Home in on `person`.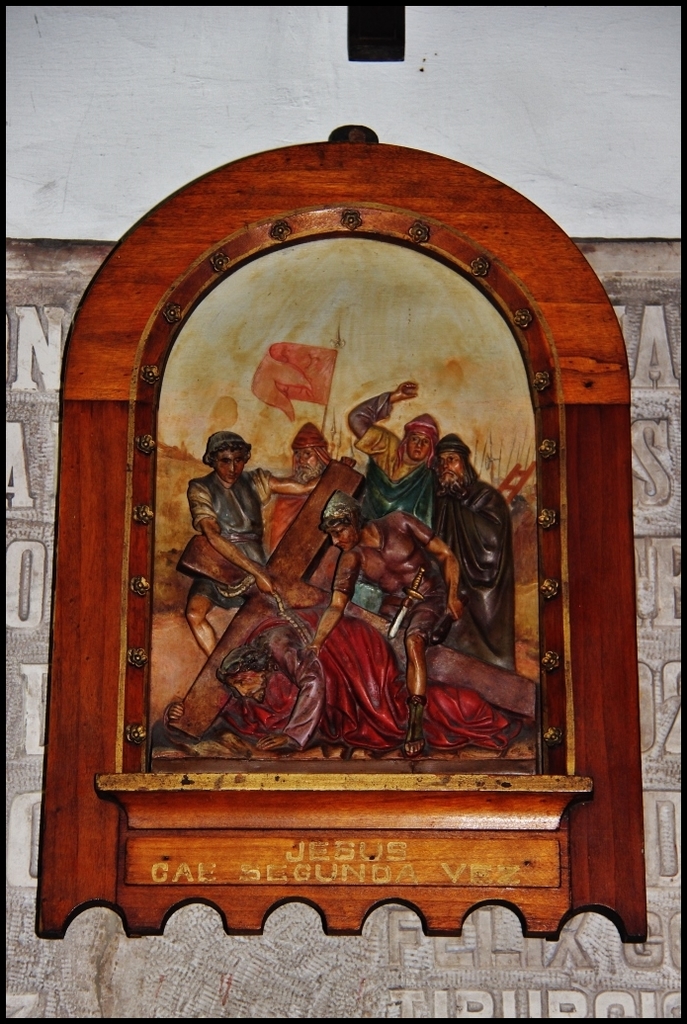
Homed in at <box>267,421,337,555</box>.
